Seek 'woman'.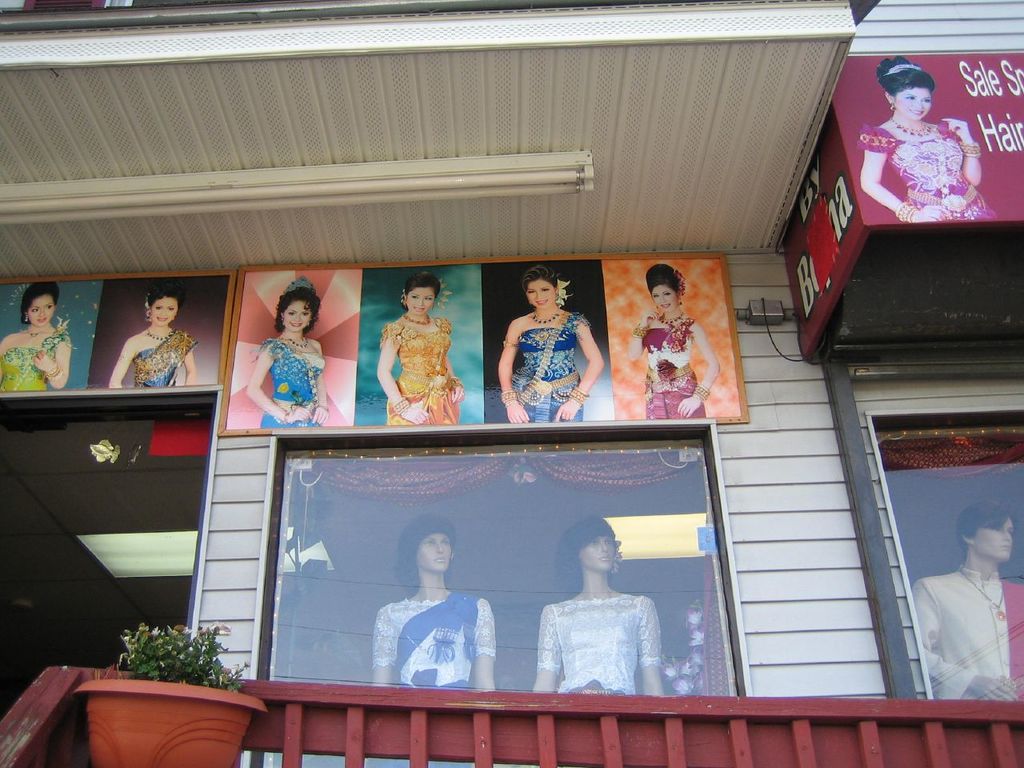
region(531, 512, 671, 698).
